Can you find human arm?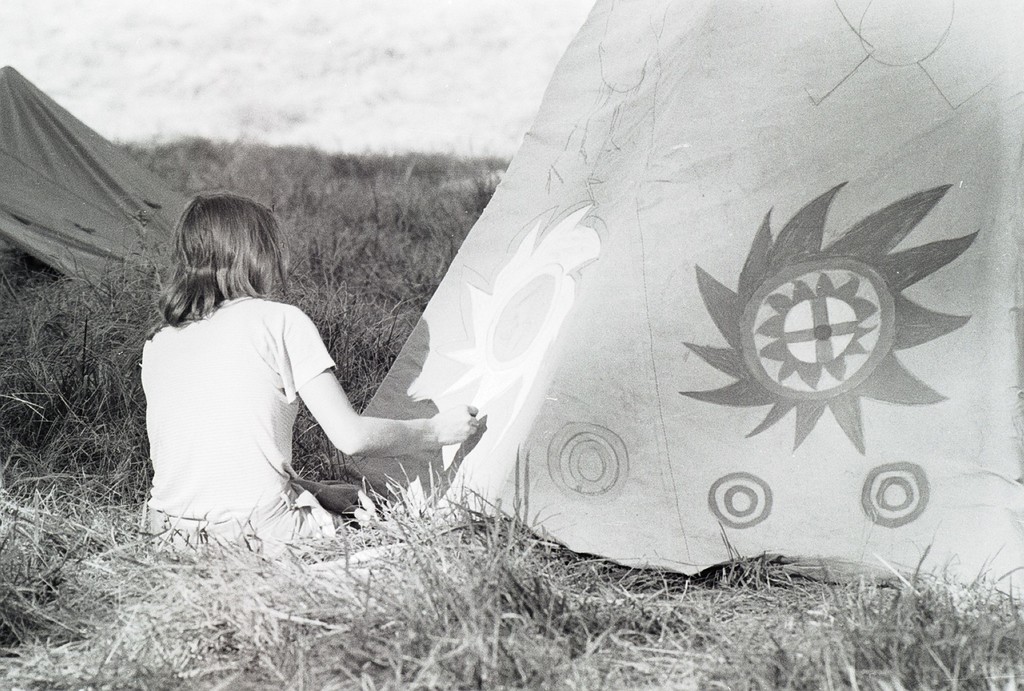
Yes, bounding box: Rect(292, 313, 448, 511).
